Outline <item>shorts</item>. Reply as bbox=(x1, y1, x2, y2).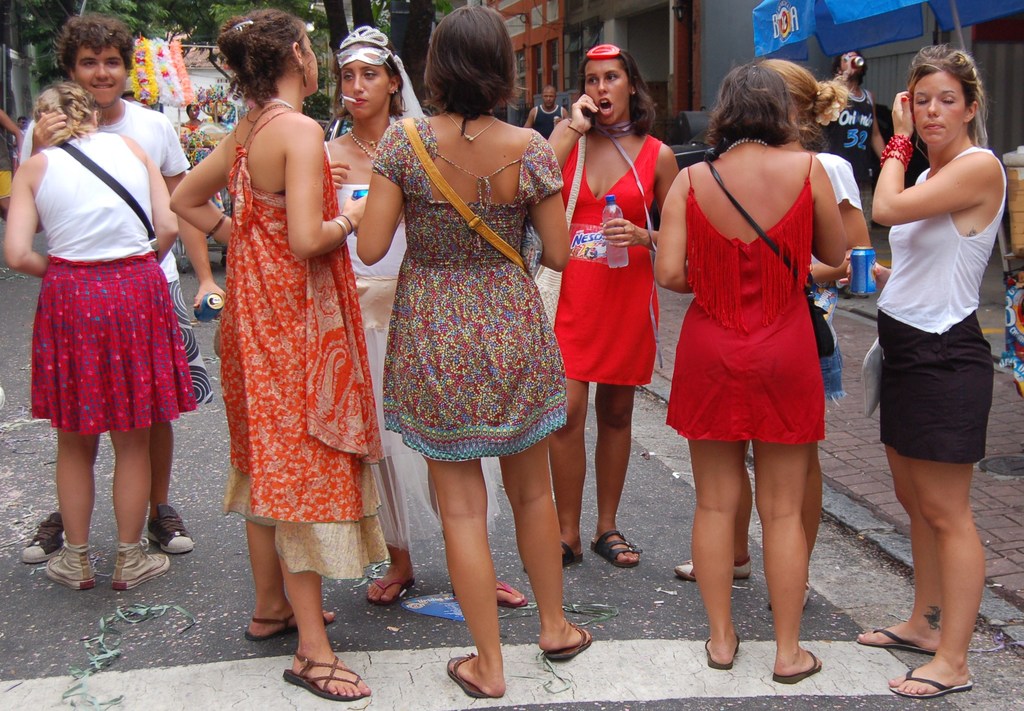
bbox=(867, 320, 1005, 466).
